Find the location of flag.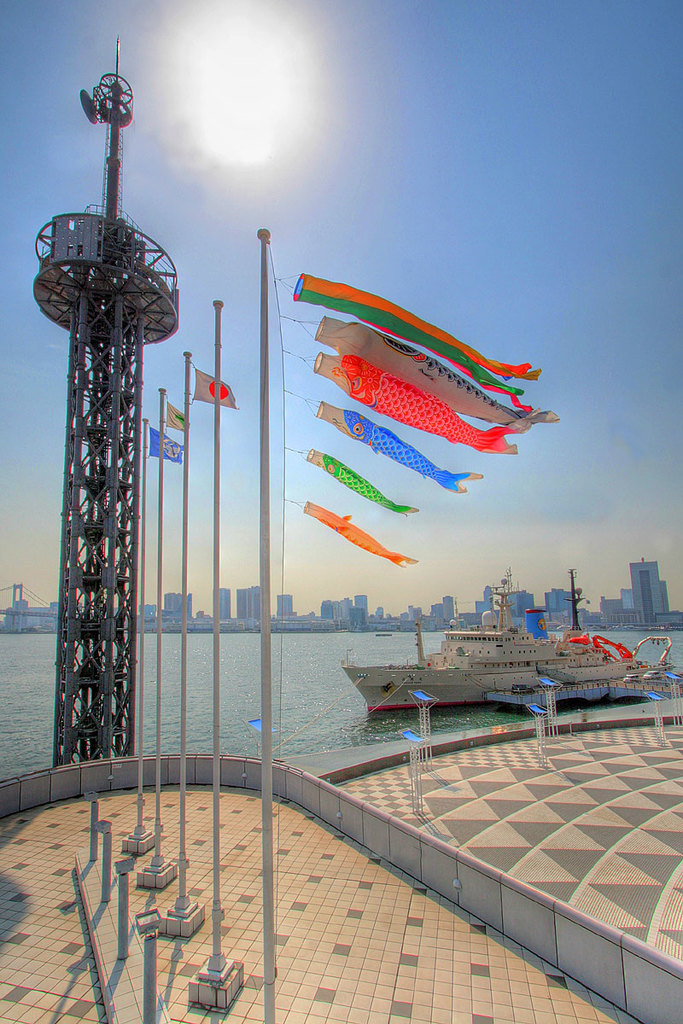
Location: pyautogui.locateOnScreen(135, 421, 184, 469).
